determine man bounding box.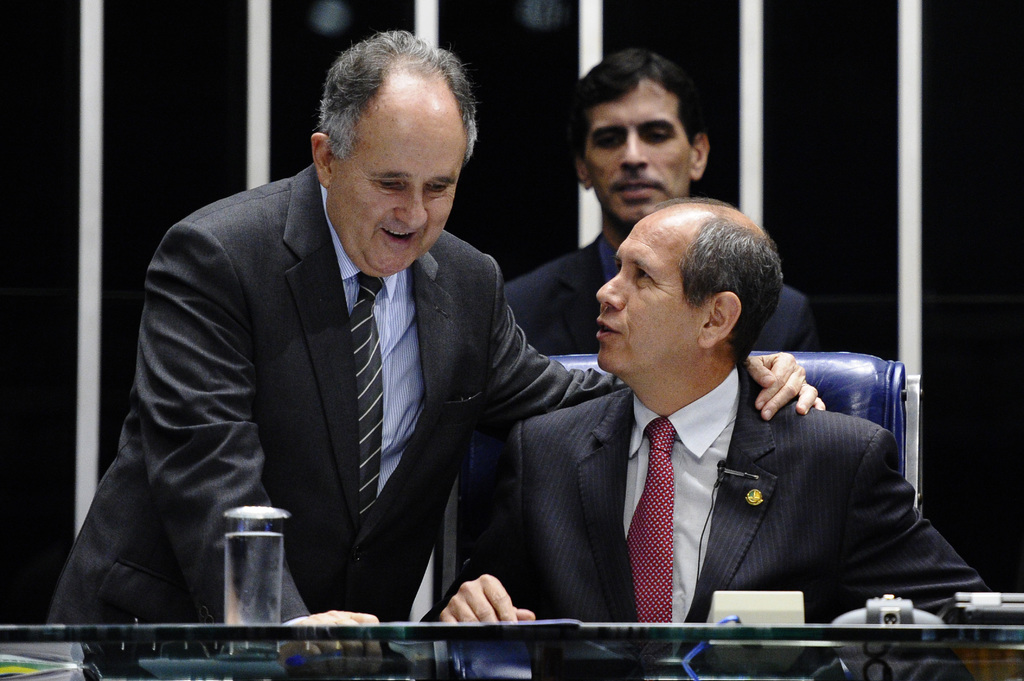
Determined: bbox(484, 223, 957, 652).
